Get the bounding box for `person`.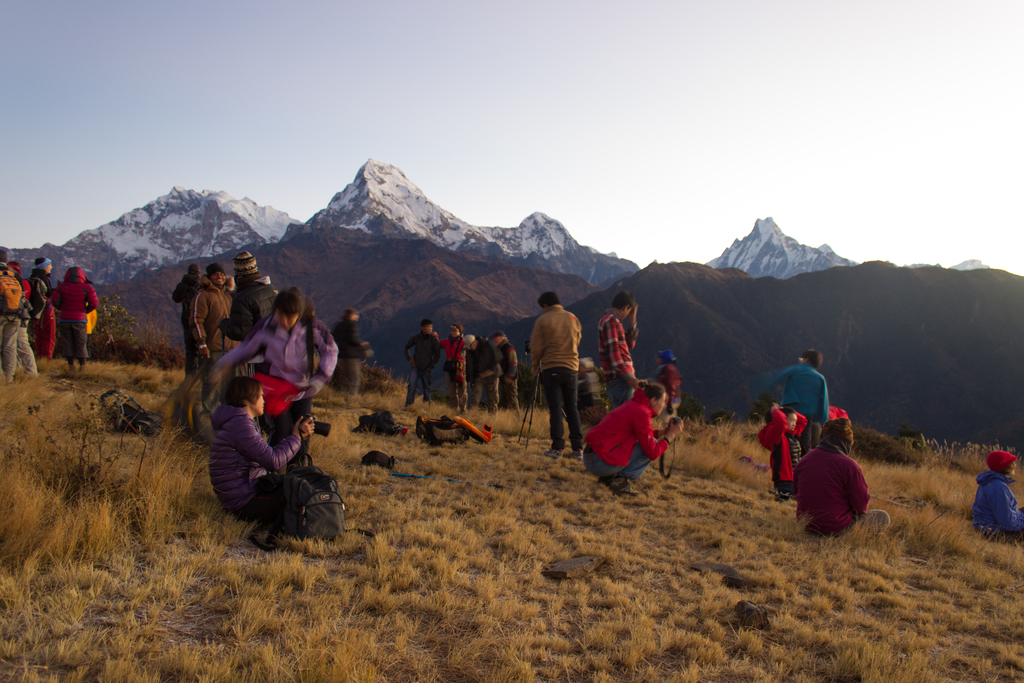
bbox(333, 309, 369, 407).
